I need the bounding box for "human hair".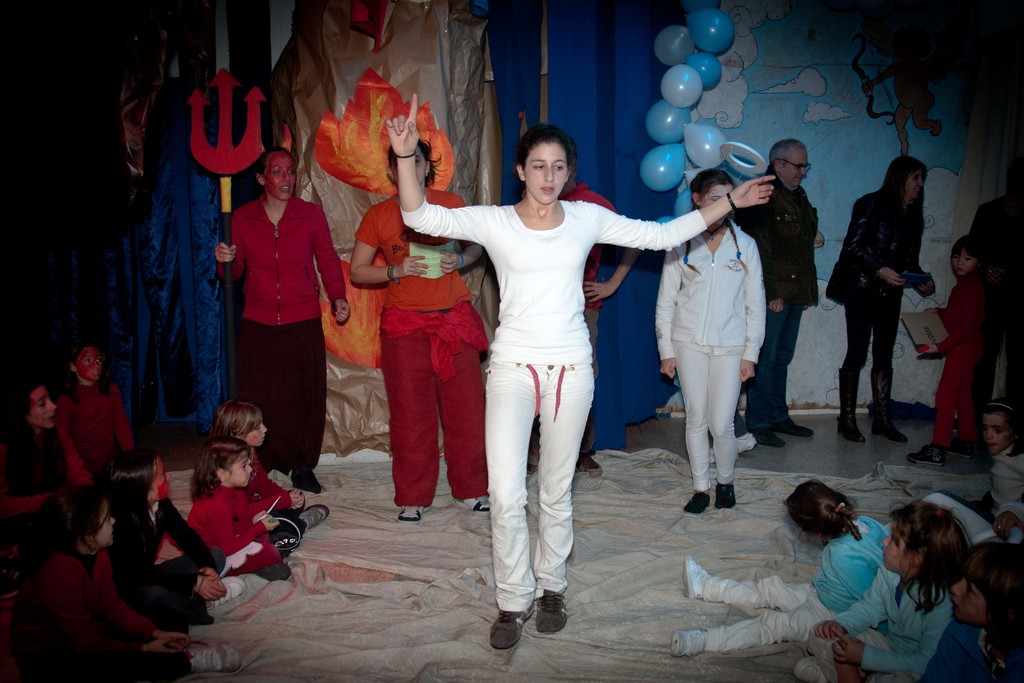
Here it is: [9,379,42,438].
